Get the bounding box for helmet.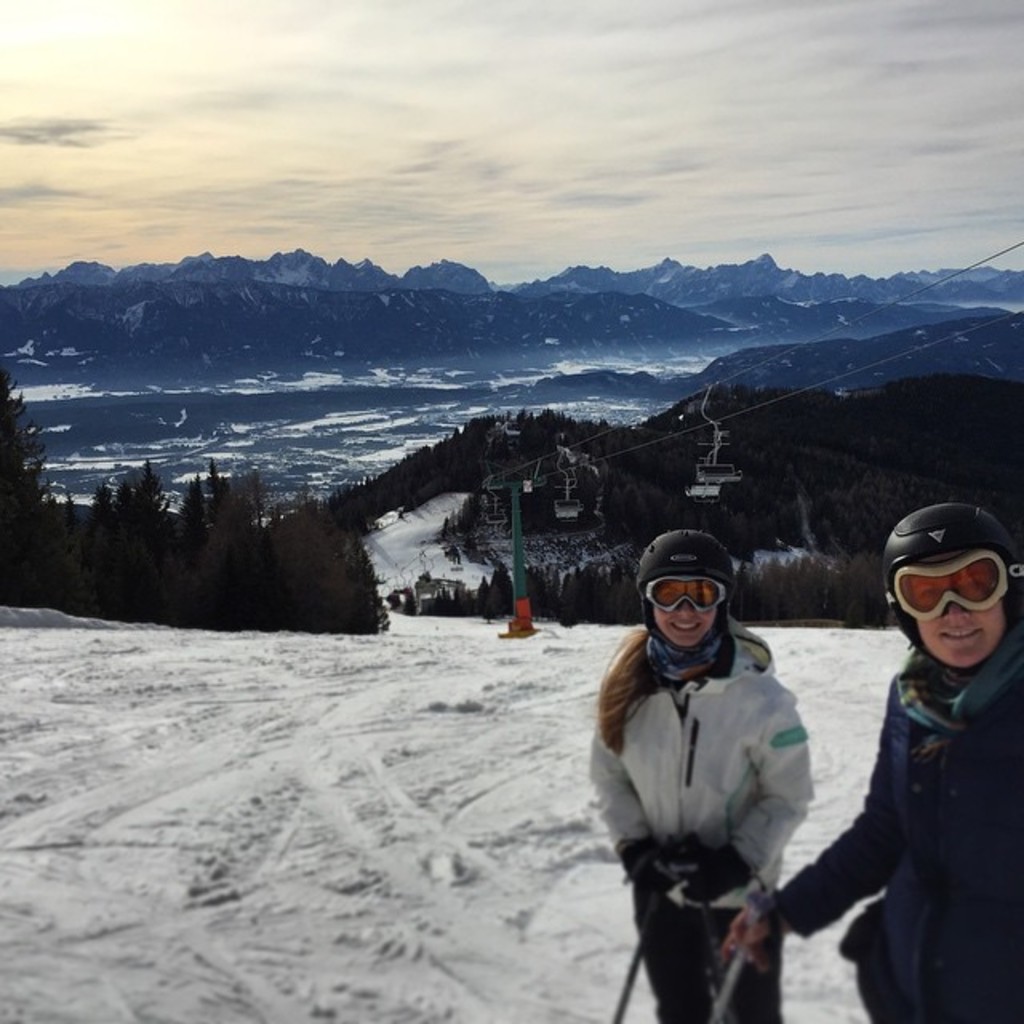
bbox=[886, 518, 992, 707].
